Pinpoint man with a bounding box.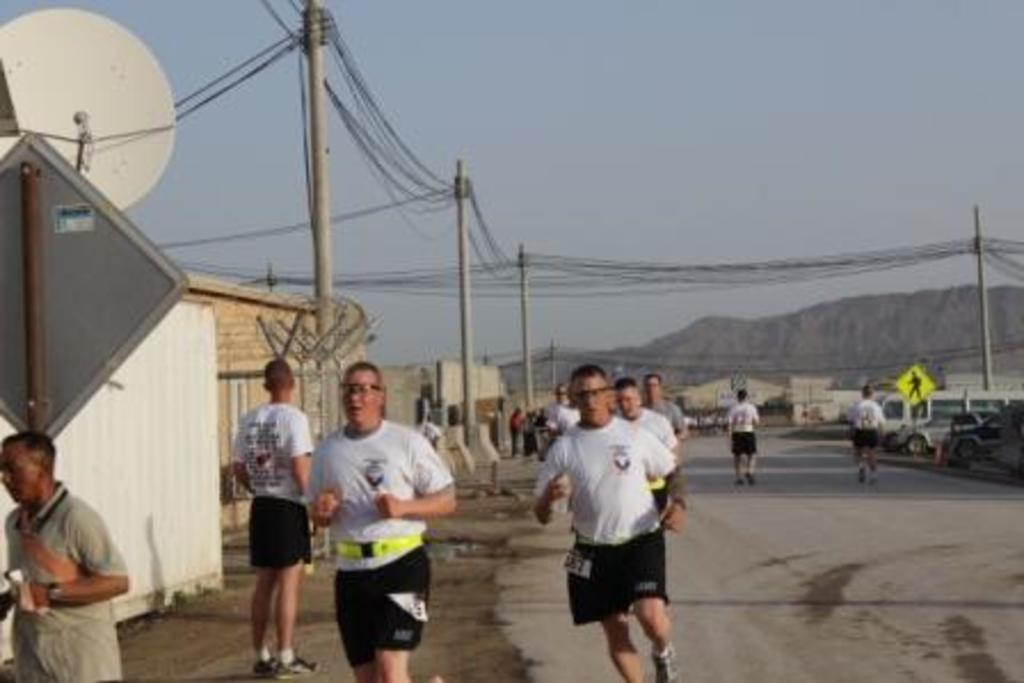
select_region(0, 432, 128, 681).
